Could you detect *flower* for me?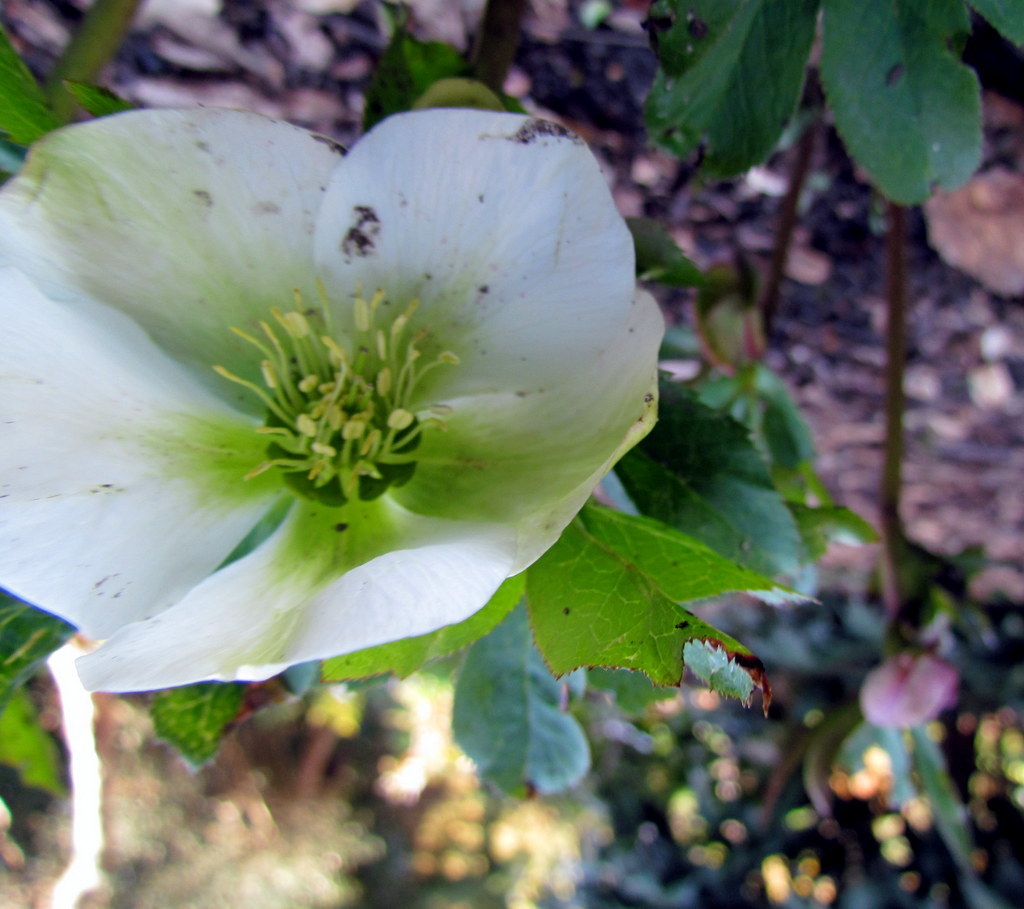
Detection result: x1=25, y1=102, x2=651, y2=667.
